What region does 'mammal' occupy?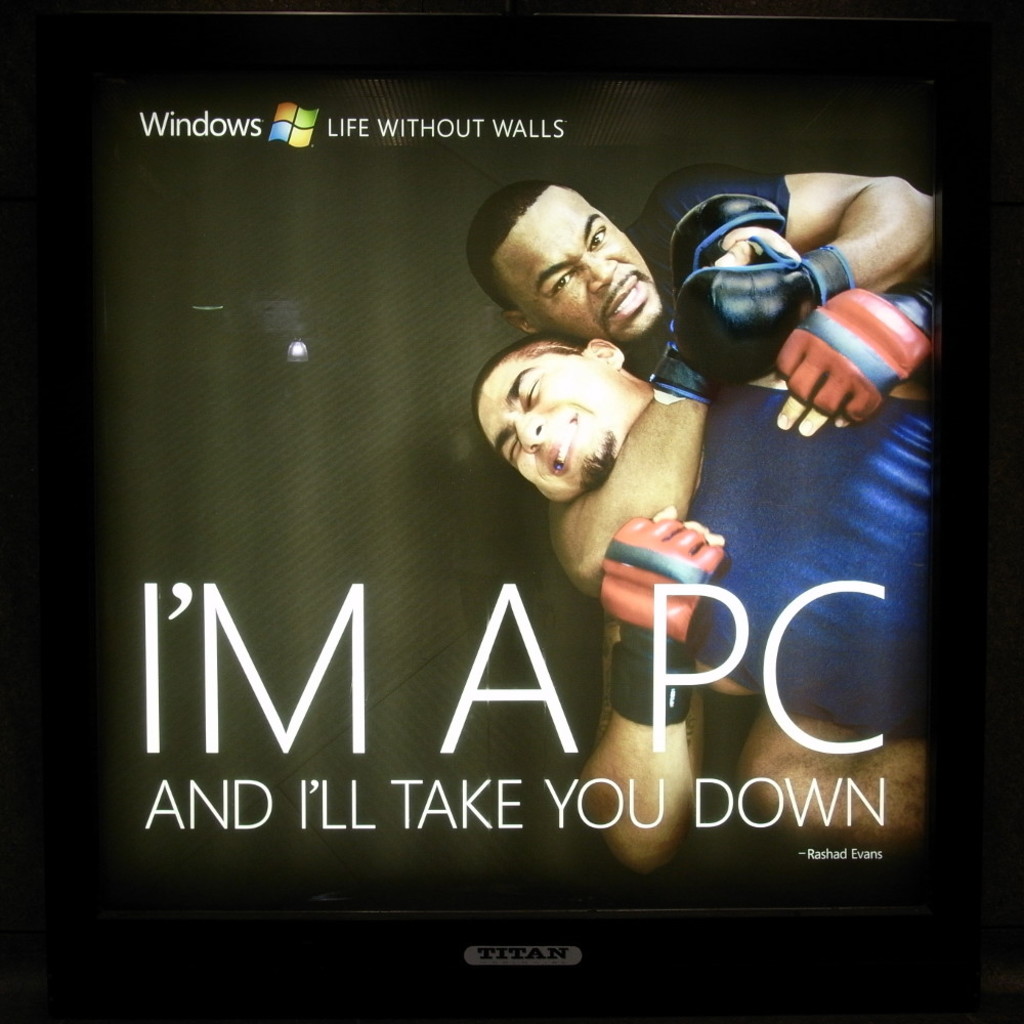
465 180 937 867.
